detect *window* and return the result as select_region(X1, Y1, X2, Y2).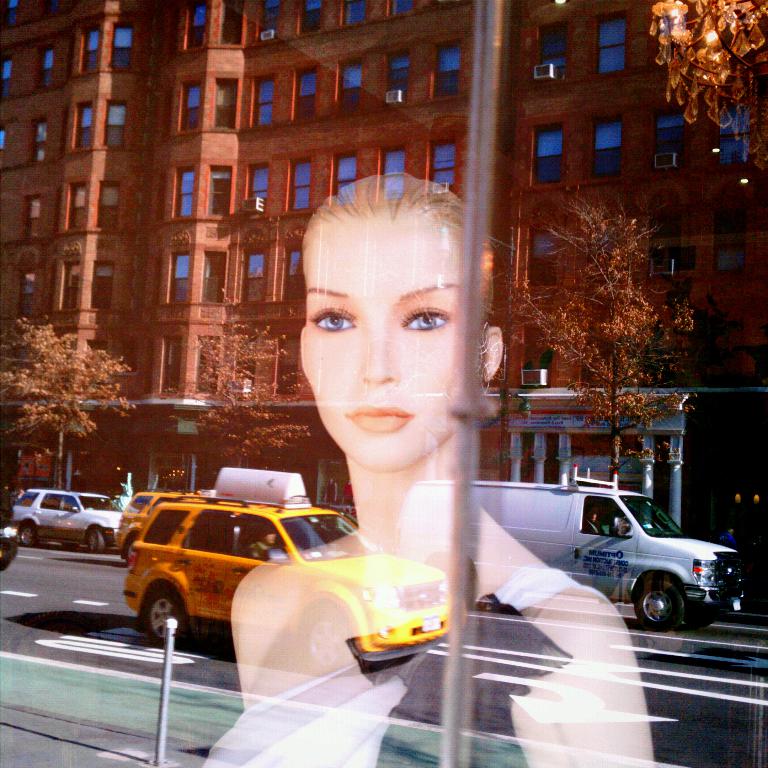
select_region(654, 107, 688, 171).
